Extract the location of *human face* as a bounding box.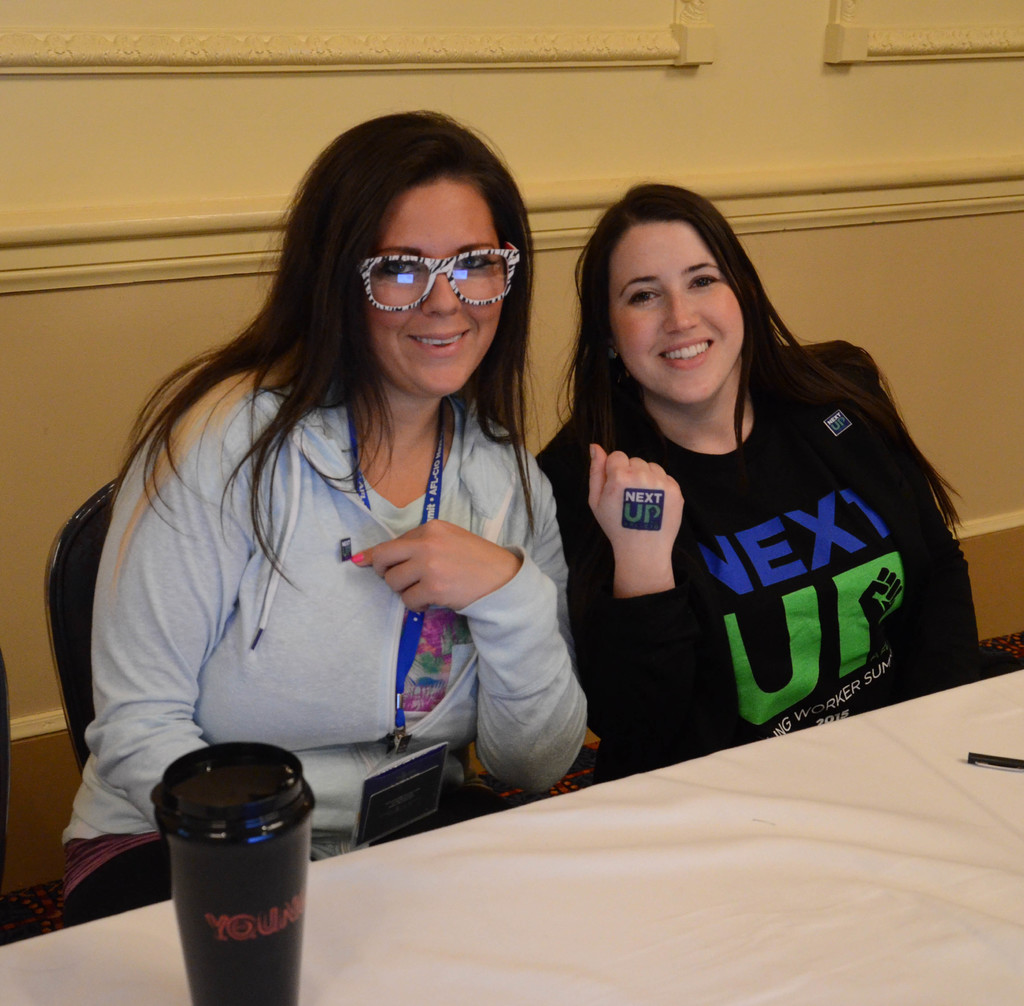
[left=361, top=186, right=510, bottom=392].
